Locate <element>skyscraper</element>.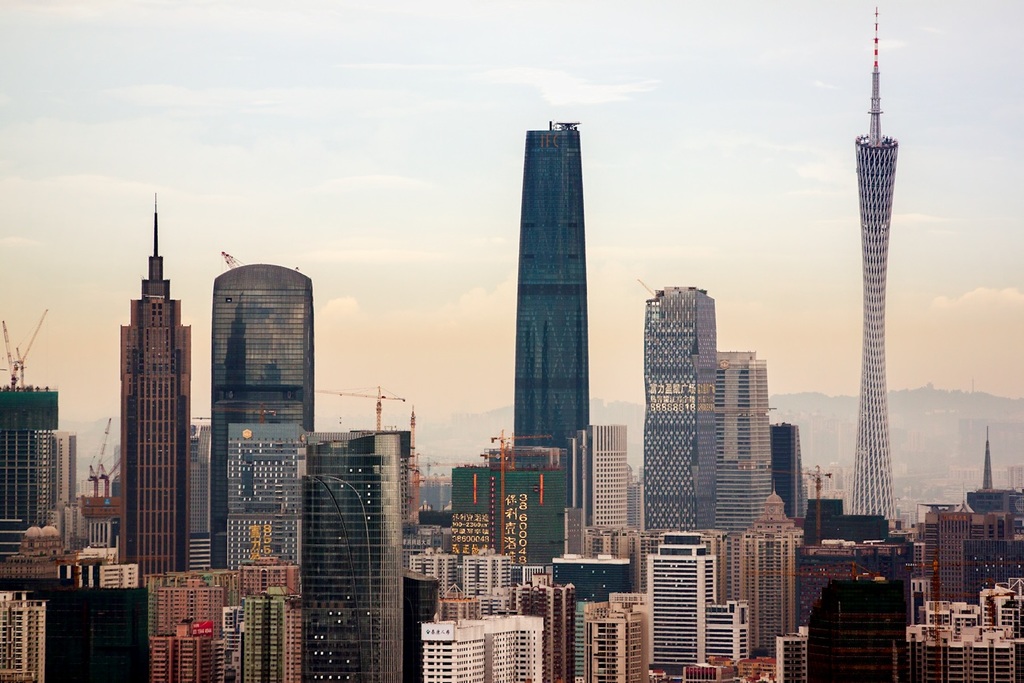
Bounding box: [643, 287, 720, 533].
